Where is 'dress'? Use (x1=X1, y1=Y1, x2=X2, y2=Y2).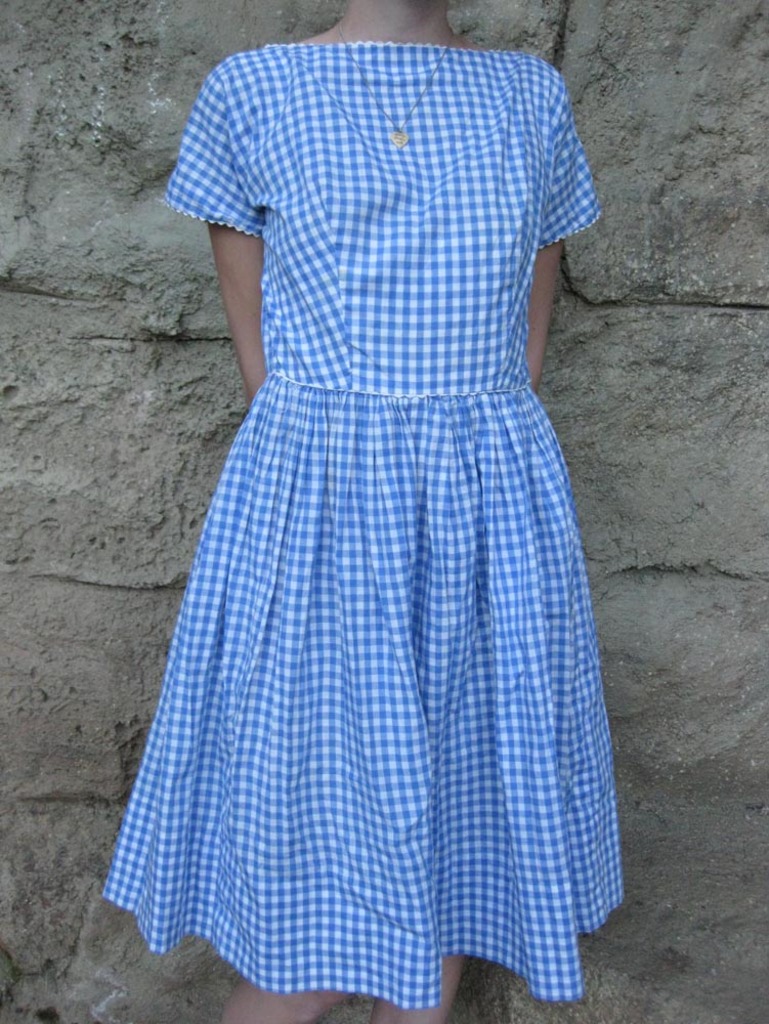
(x1=94, y1=39, x2=629, y2=1007).
